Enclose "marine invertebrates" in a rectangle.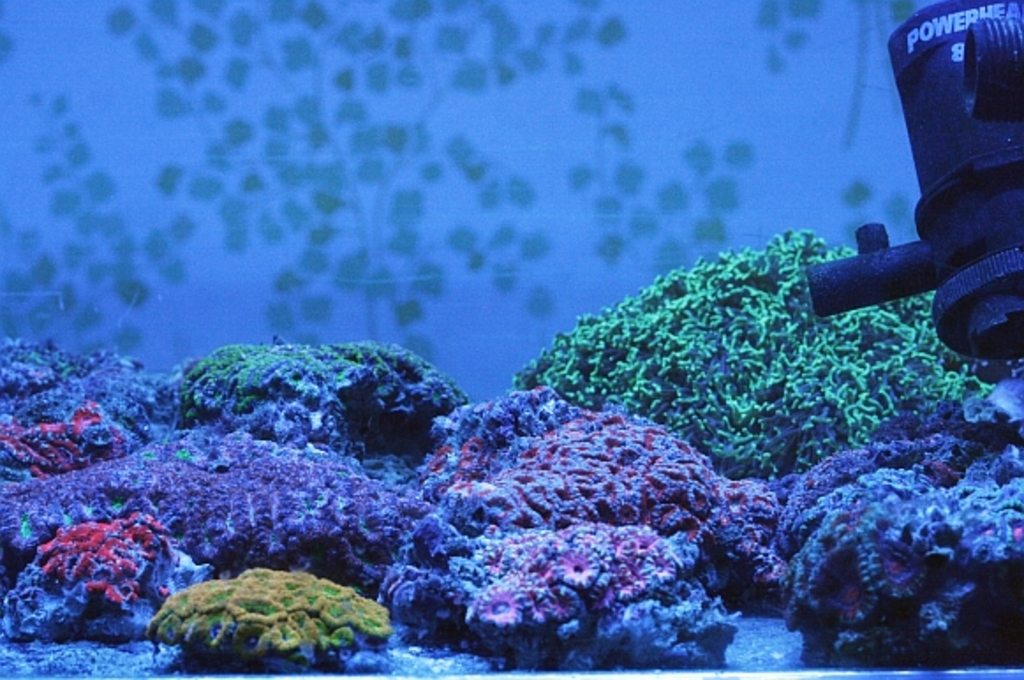
0:396:148:477.
